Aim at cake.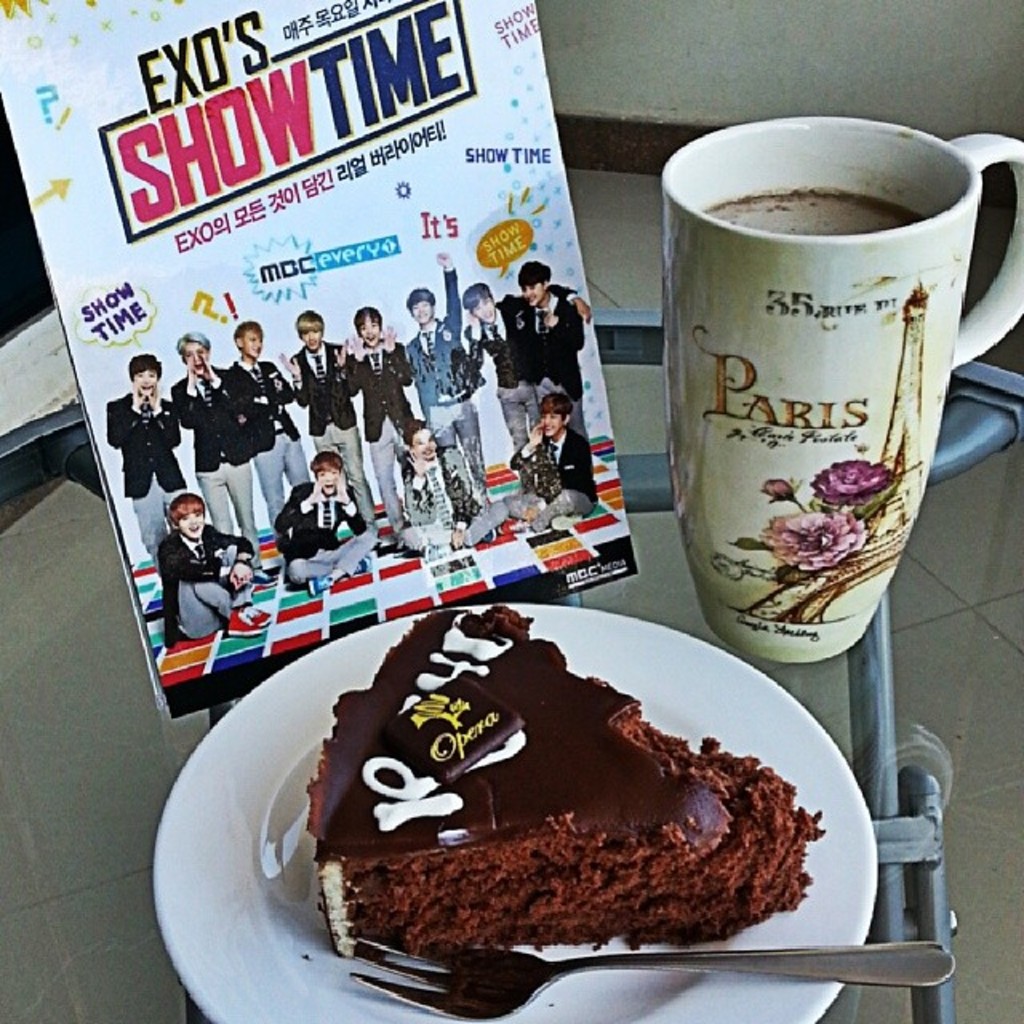
Aimed at Rect(309, 605, 827, 962).
